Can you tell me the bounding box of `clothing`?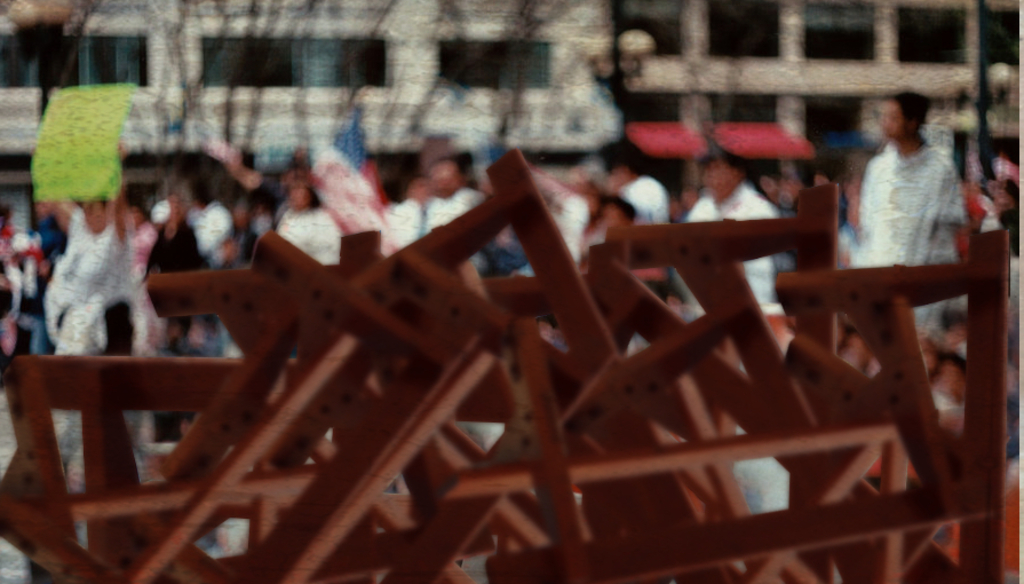
l=394, t=187, r=469, b=250.
